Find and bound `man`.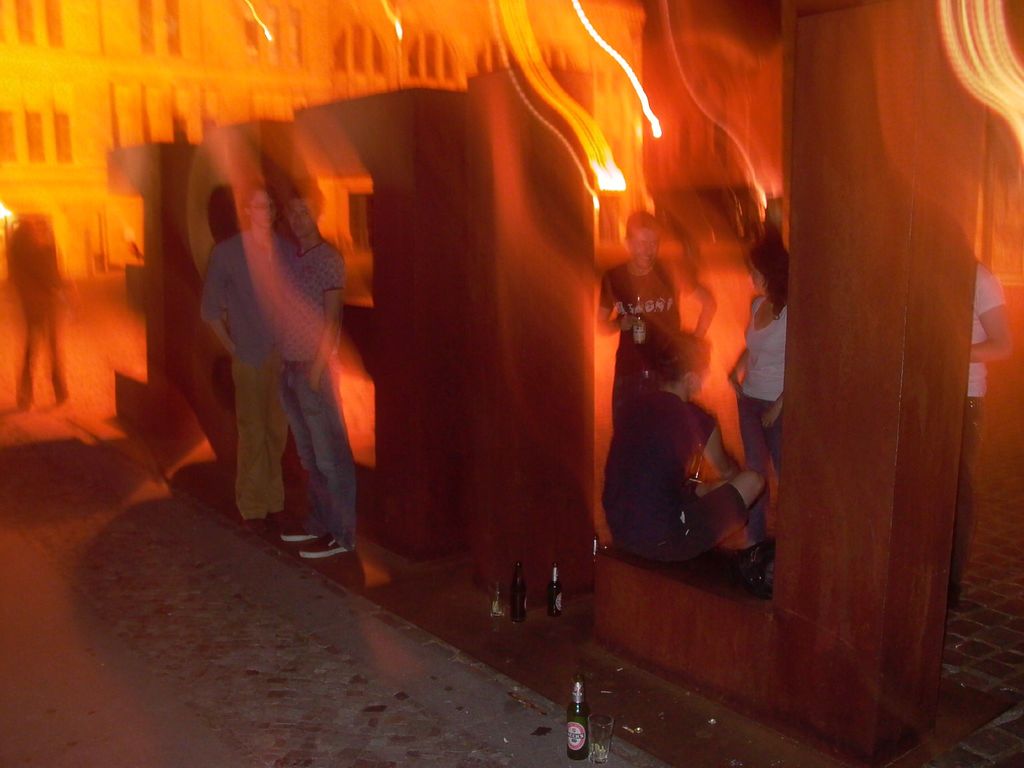
Bound: rect(197, 178, 299, 529).
